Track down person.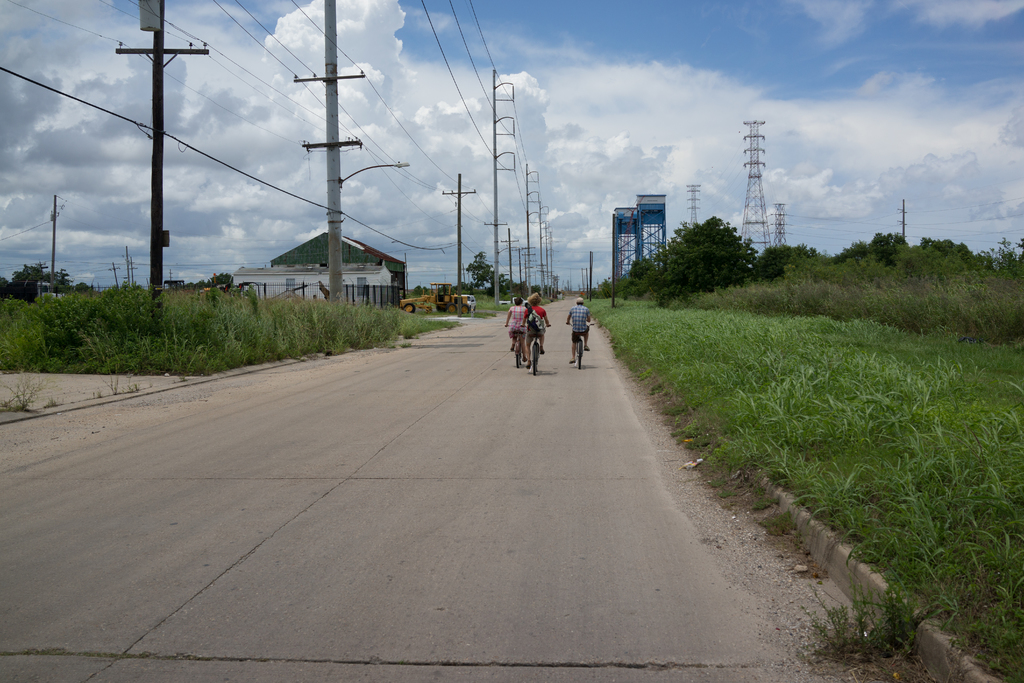
Tracked to (504, 300, 529, 361).
